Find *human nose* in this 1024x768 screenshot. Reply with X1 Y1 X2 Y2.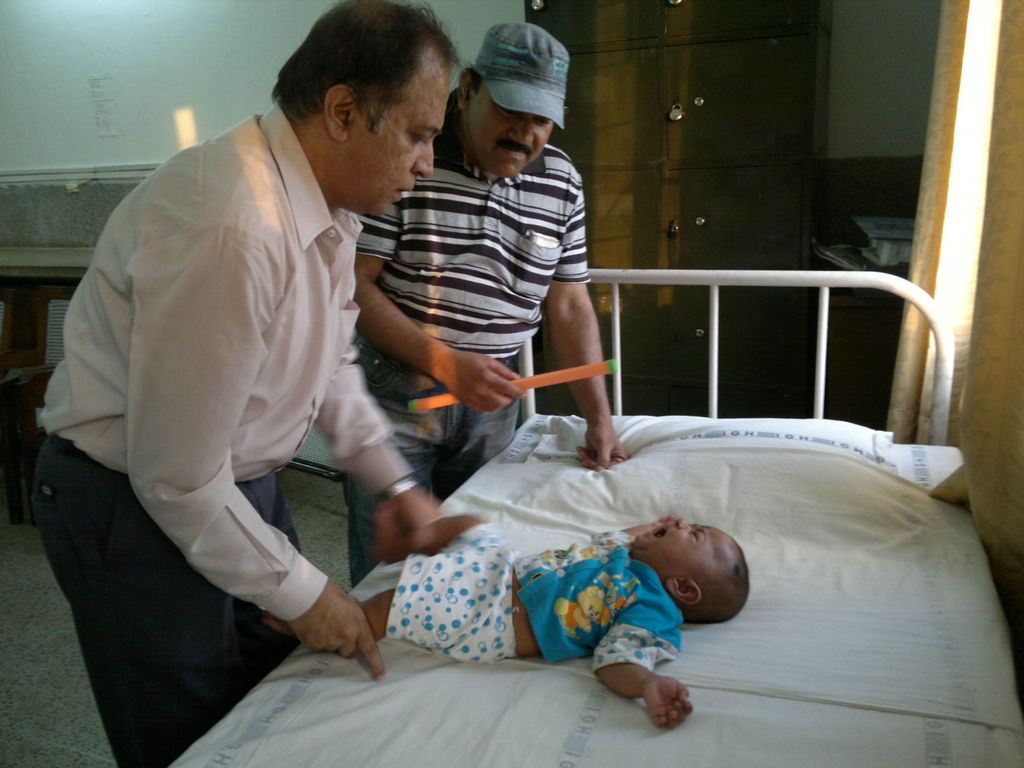
508 115 532 143.
